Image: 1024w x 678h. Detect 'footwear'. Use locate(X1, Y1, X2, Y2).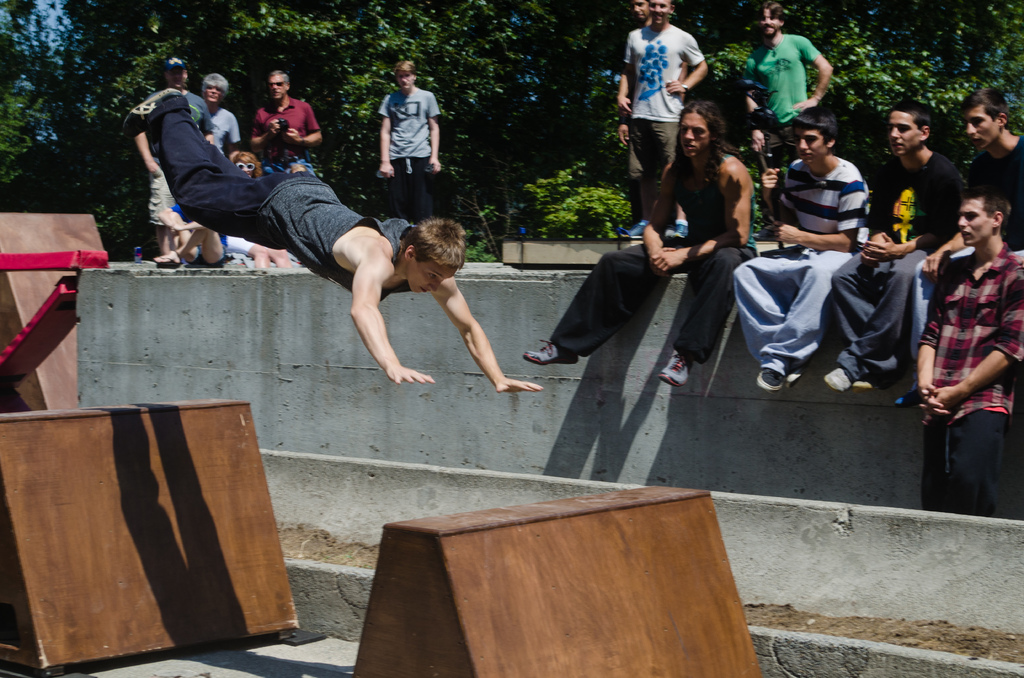
locate(672, 218, 687, 243).
